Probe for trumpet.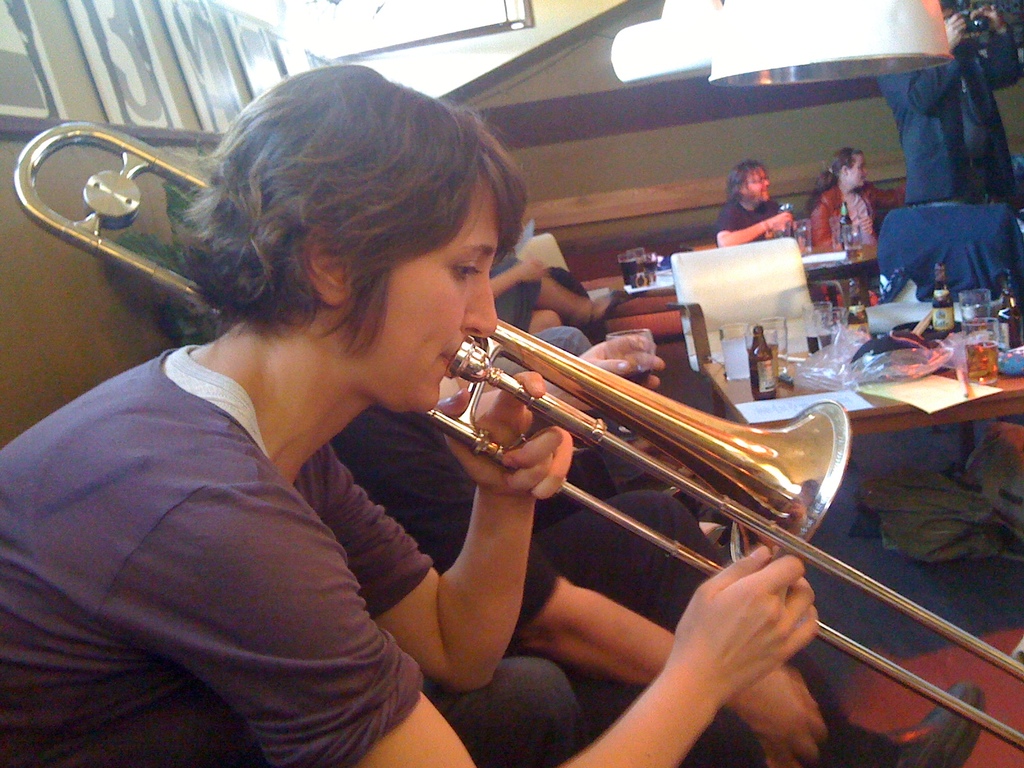
Probe result: {"left": 14, "top": 122, "right": 1023, "bottom": 757}.
